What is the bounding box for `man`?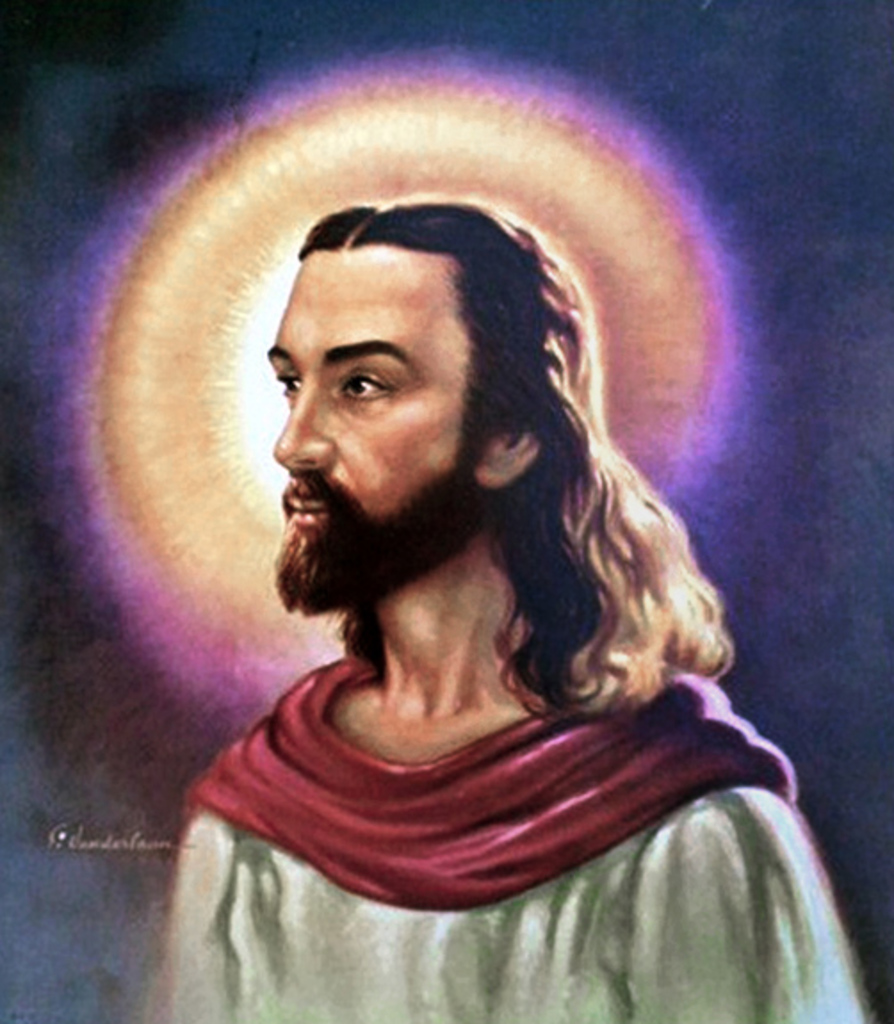
box(155, 201, 869, 1022).
